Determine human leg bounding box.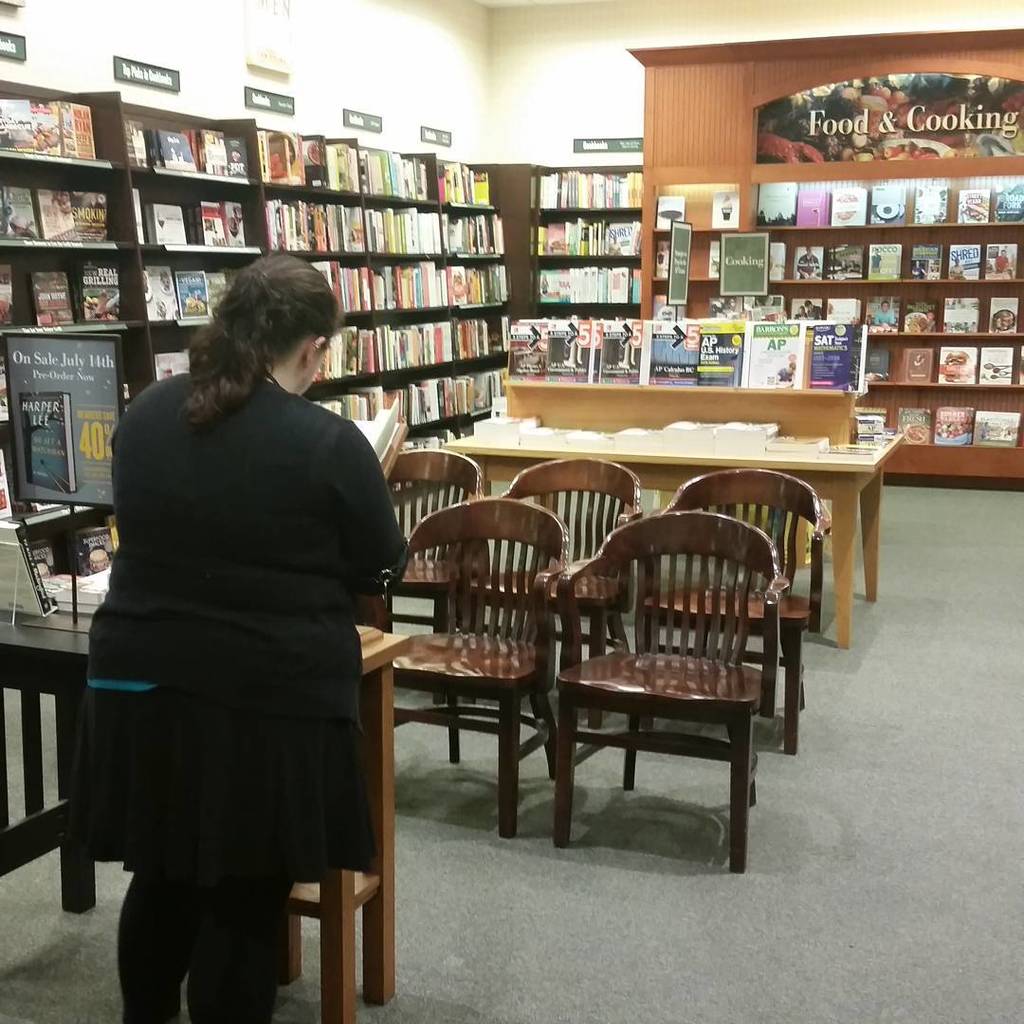
Determined: {"left": 188, "top": 878, "right": 293, "bottom": 1020}.
